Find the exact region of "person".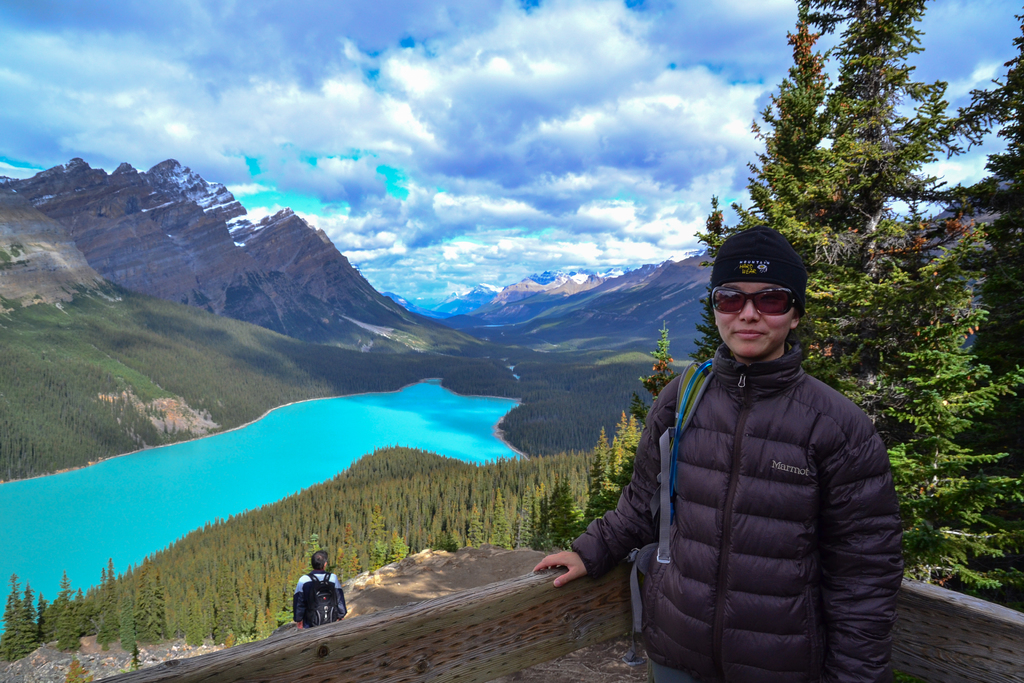
Exact region: (x1=291, y1=548, x2=346, y2=628).
